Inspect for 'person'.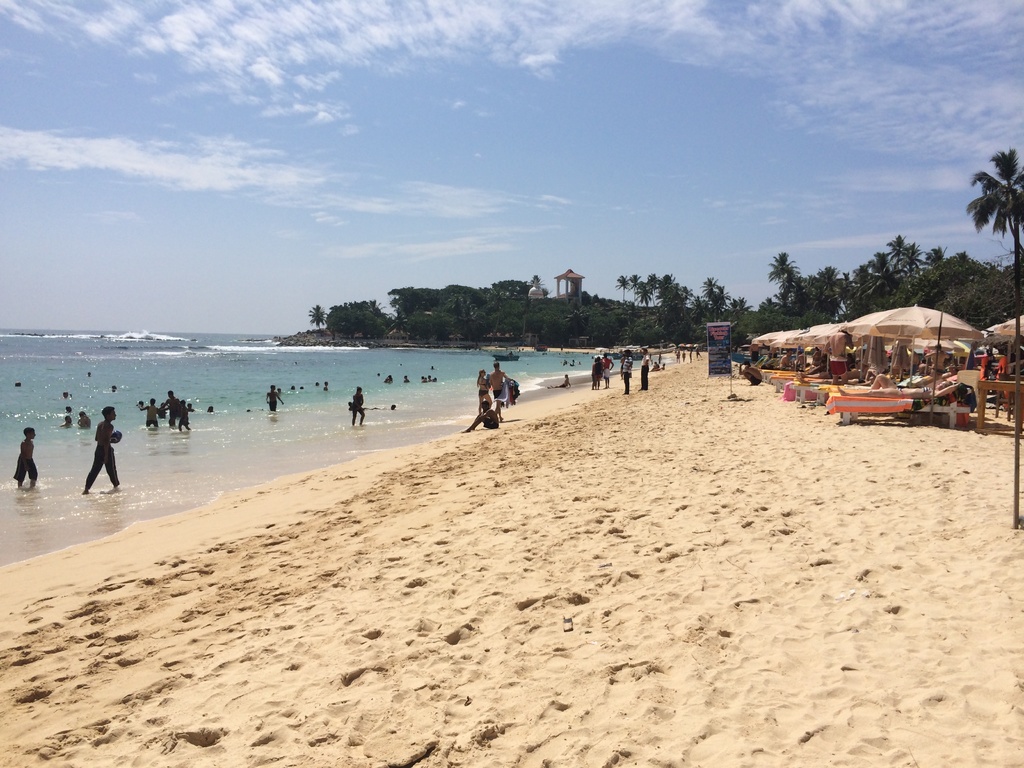
Inspection: bbox=(655, 362, 664, 370).
